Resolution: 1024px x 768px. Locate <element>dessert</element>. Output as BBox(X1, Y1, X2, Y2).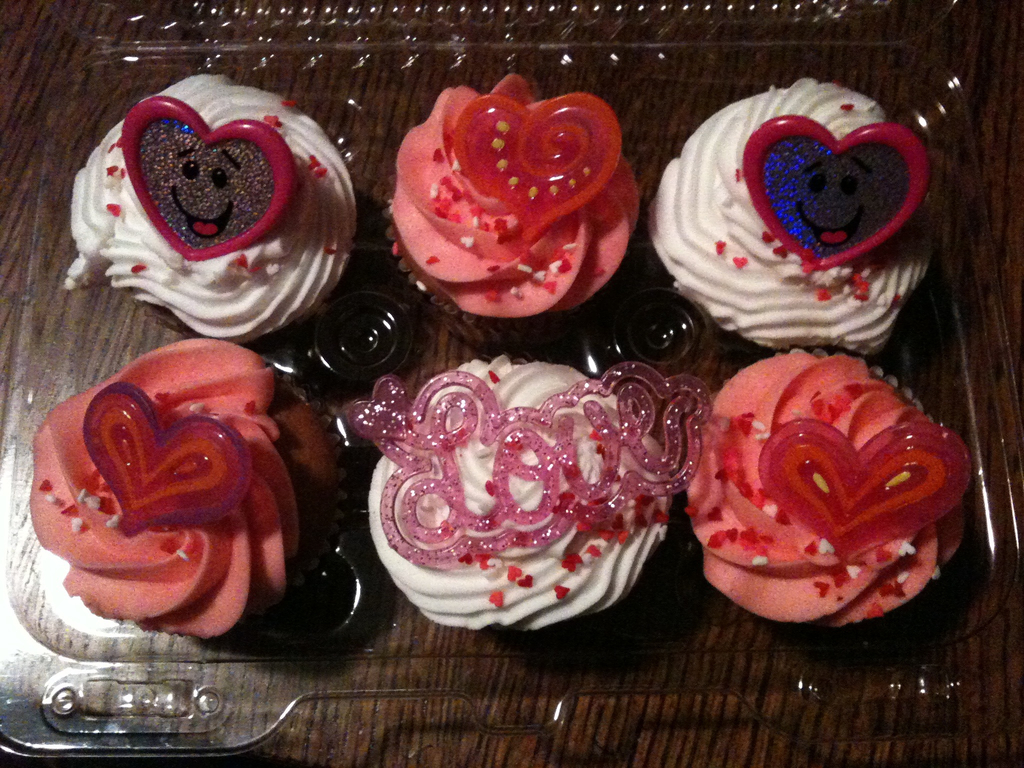
BBox(387, 76, 637, 329).
